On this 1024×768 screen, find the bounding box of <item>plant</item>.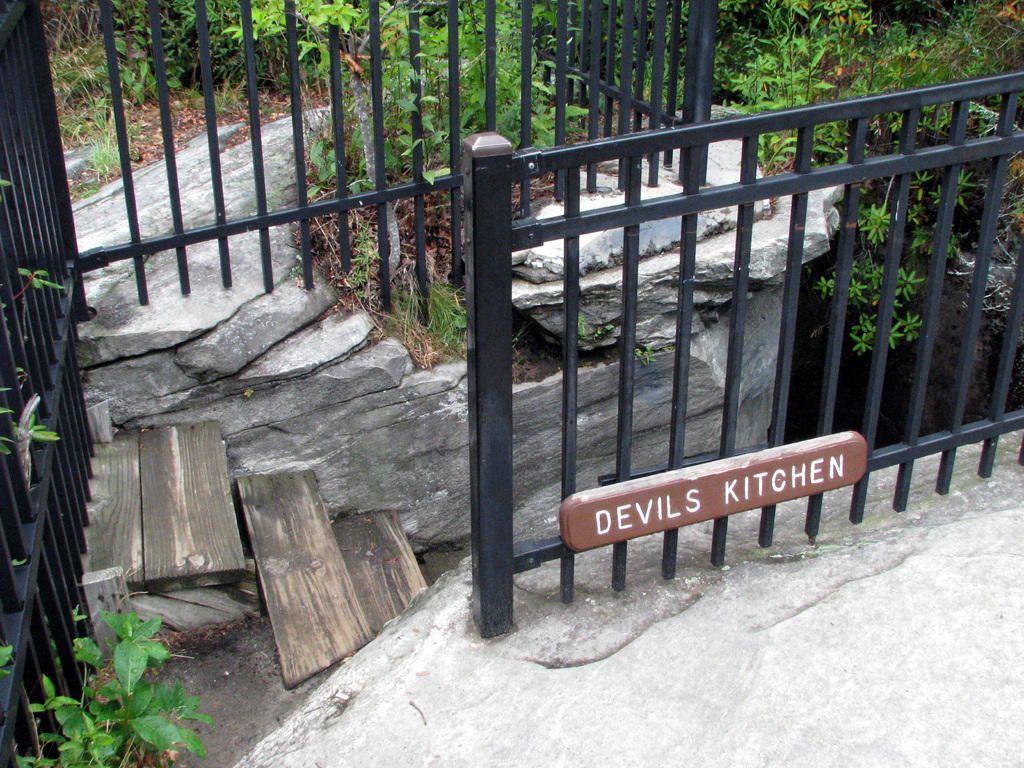
Bounding box: [0, 367, 62, 456].
